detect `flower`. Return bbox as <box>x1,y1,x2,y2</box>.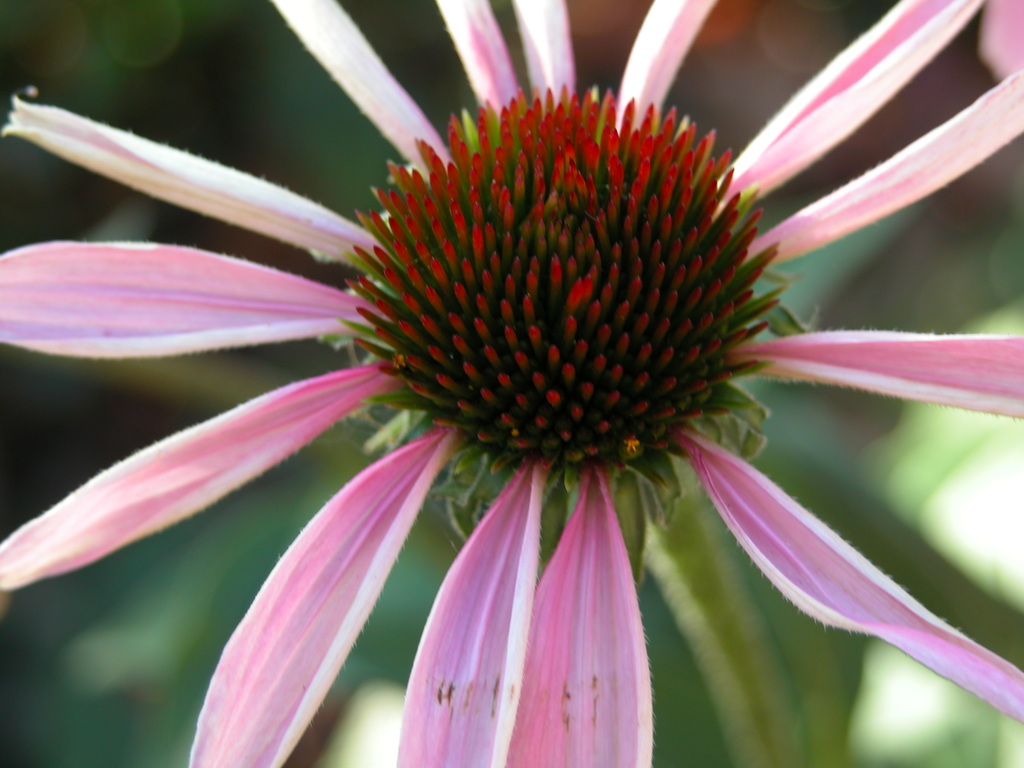
<box>0,1,1023,767</box>.
